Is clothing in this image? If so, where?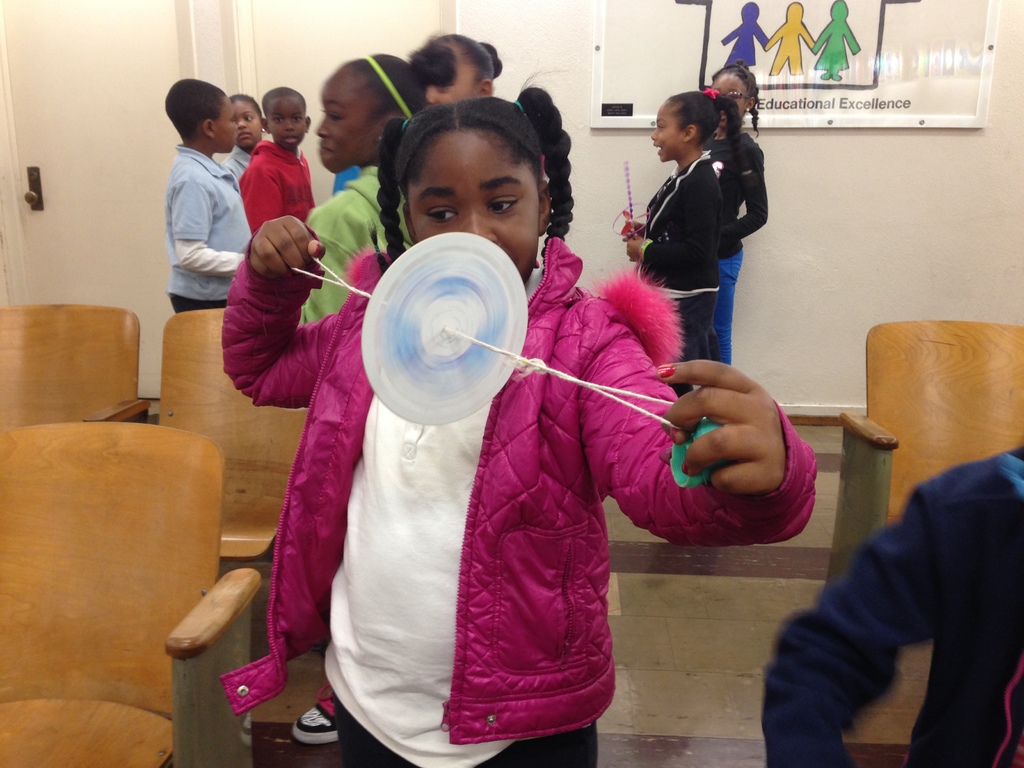
Yes, at (x1=221, y1=227, x2=818, y2=767).
